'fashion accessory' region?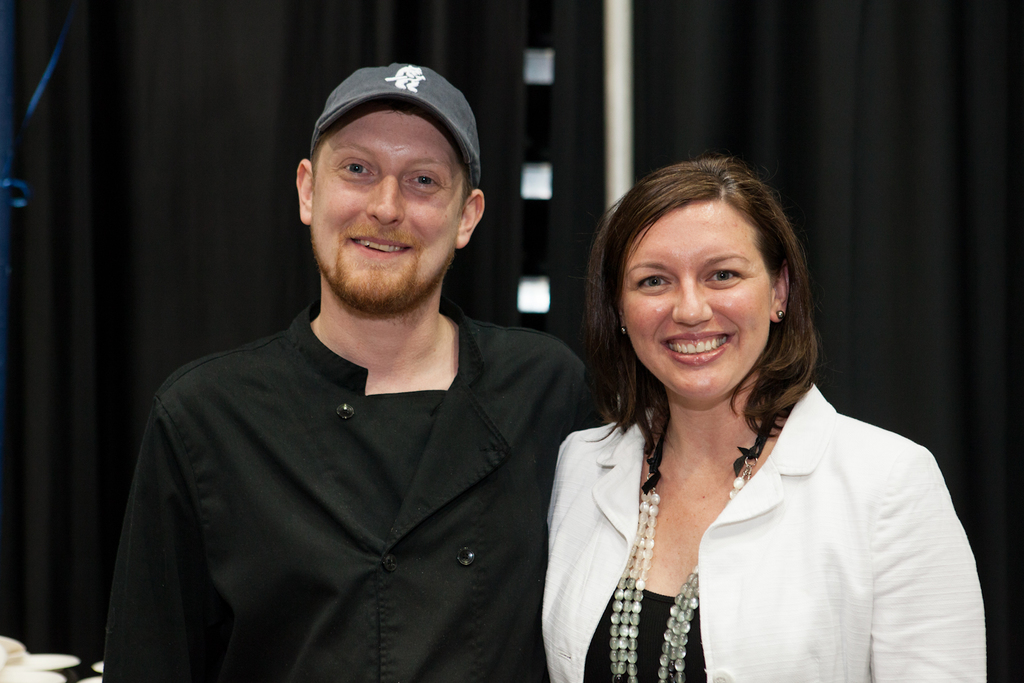
pyautogui.locateOnScreen(307, 60, 483, 177)
